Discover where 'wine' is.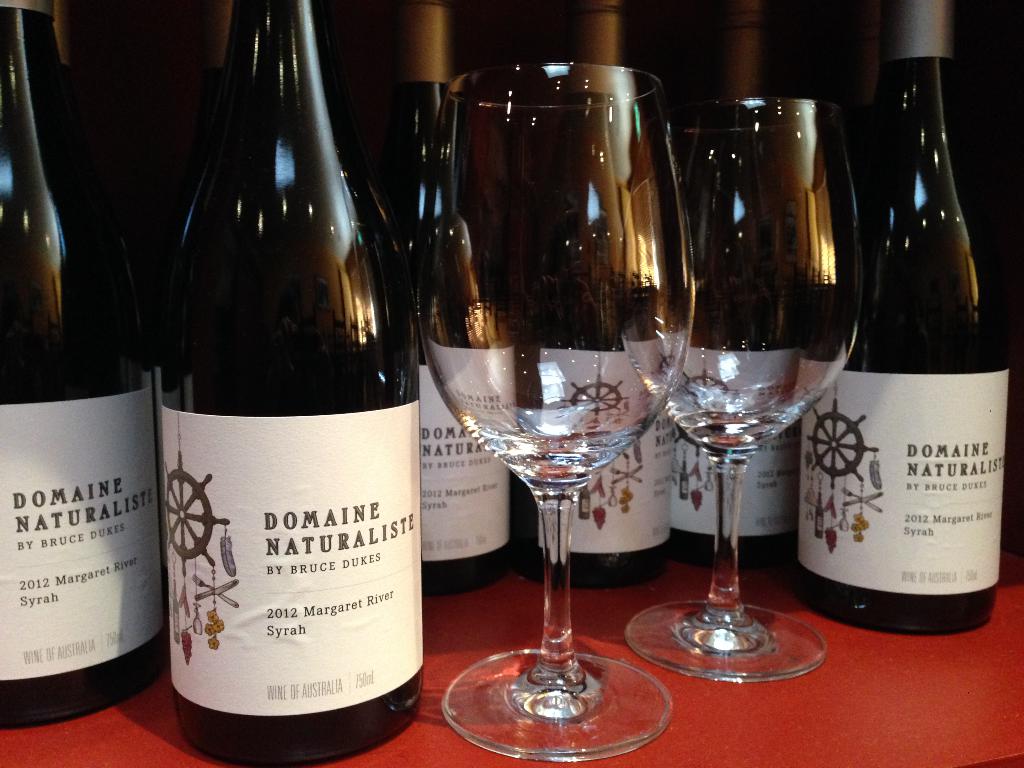
Discovered at x1=145 y1=0 x2=419 y2=767.
